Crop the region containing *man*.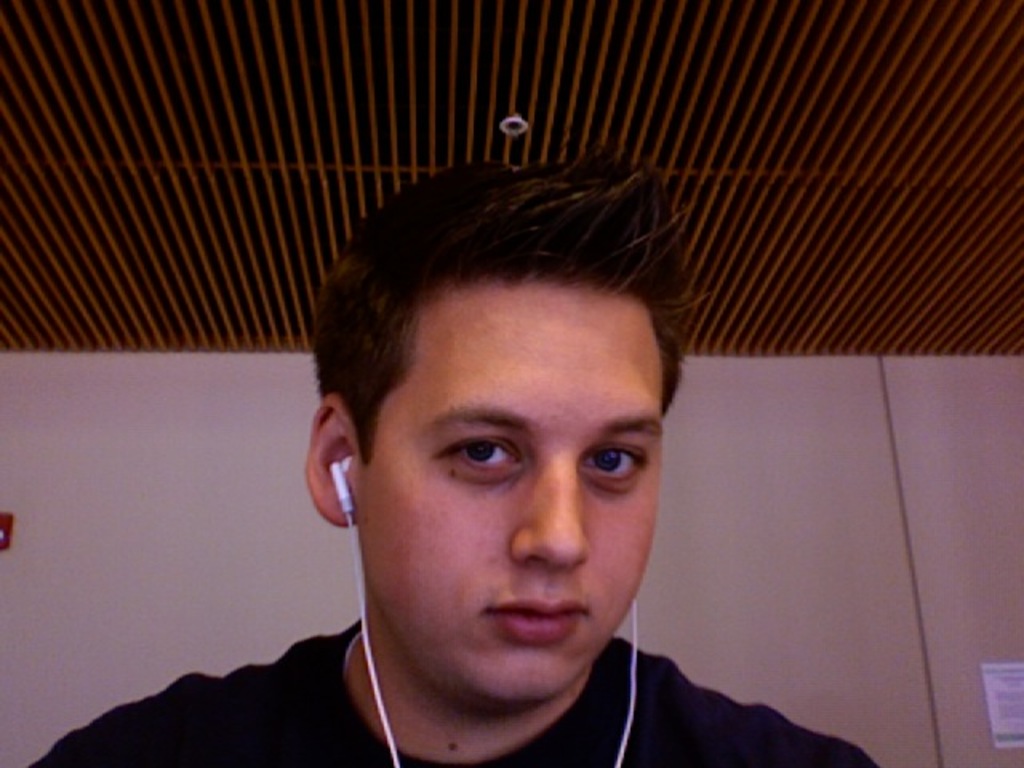
Crop region: (left=16, top=144, right=874, bottom=766).
